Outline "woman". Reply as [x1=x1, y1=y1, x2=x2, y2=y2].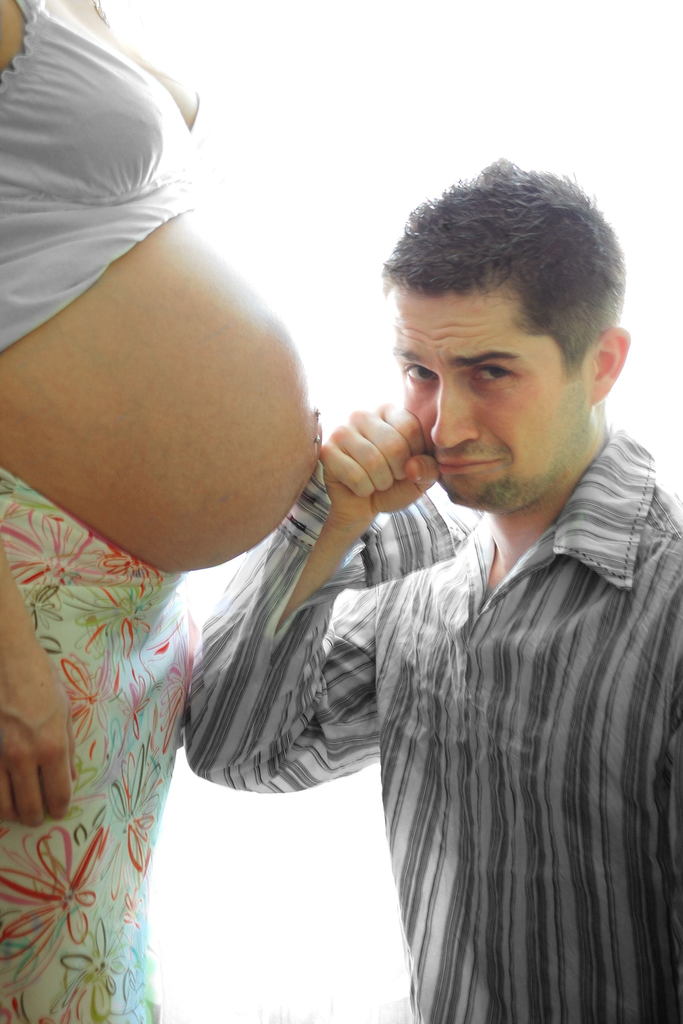
[x1=0, y1=0, x2=326, y2=1023].
